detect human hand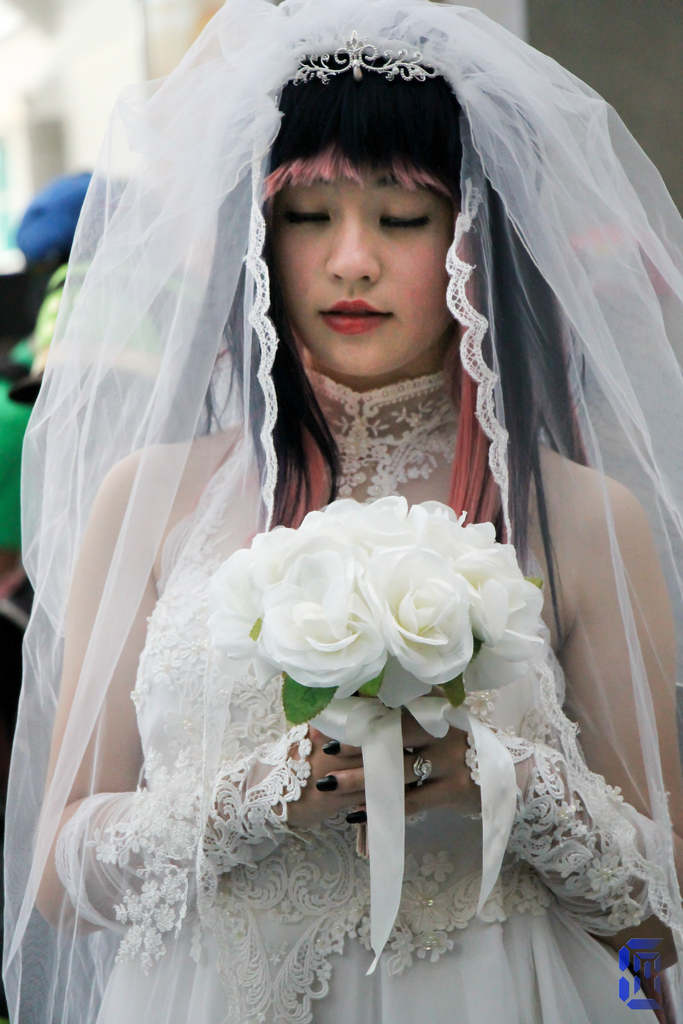
<box>246,718,421,829</box>
